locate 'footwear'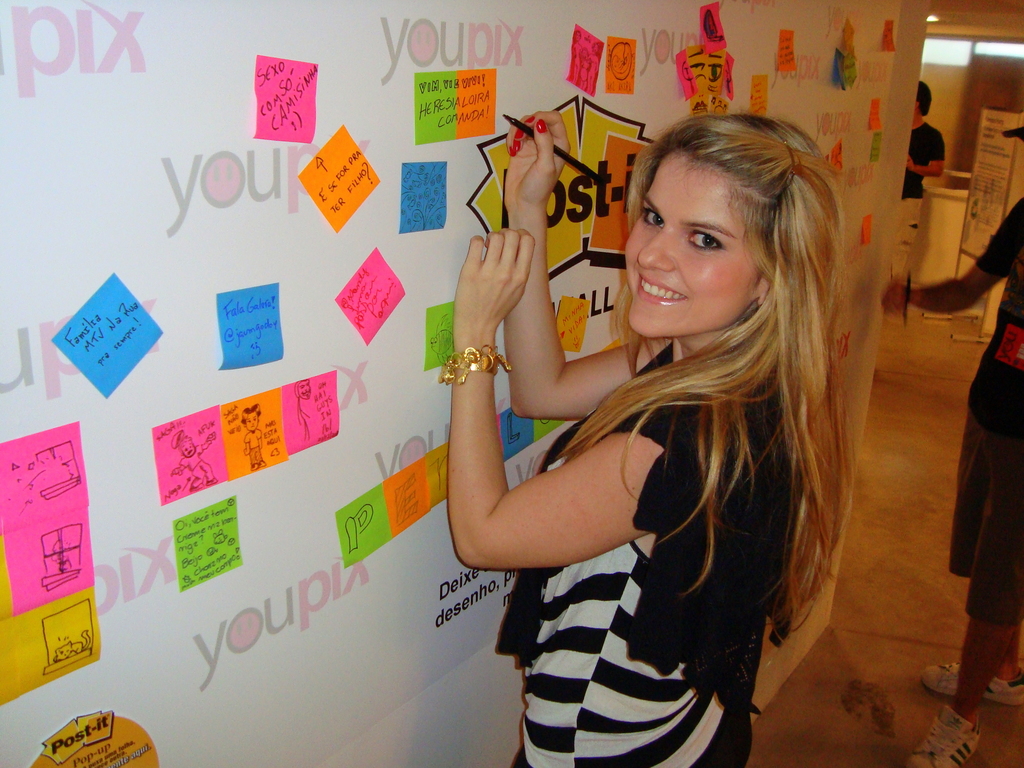
pyautogui.locateOnScreen(916, 664, 1023, 712)
